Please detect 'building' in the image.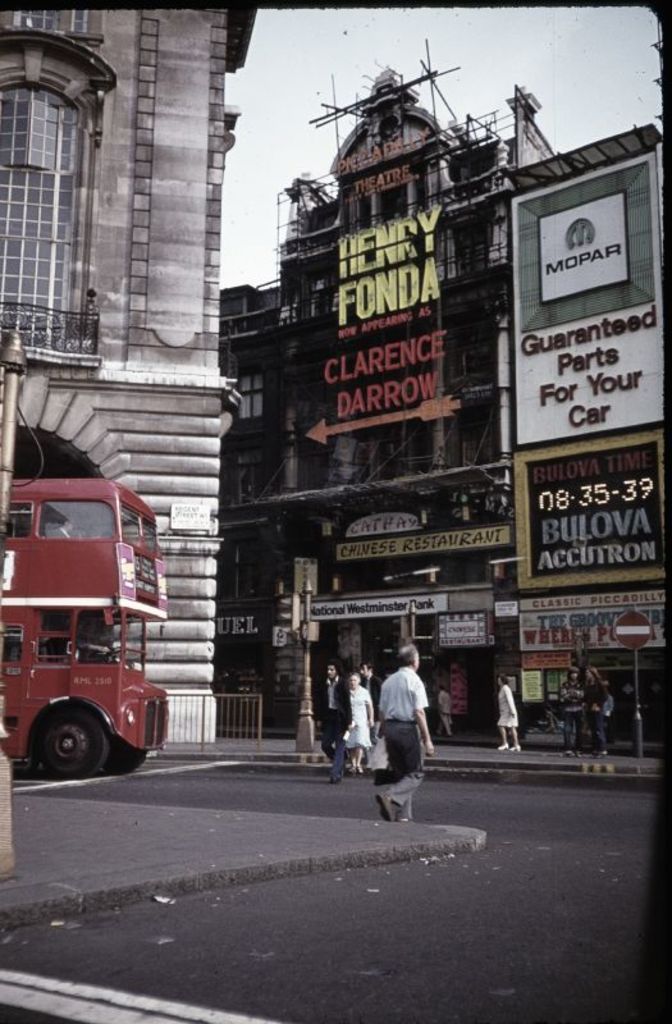
Rect(8, 12, 257, 764).
